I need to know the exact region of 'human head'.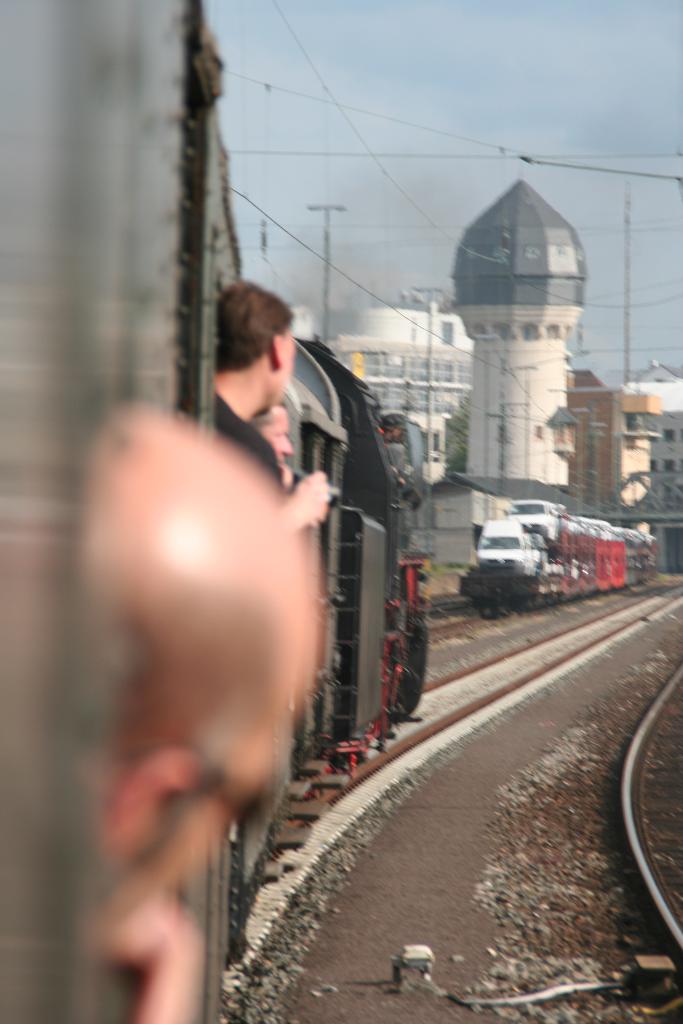
Region: 81,396,315,941.
